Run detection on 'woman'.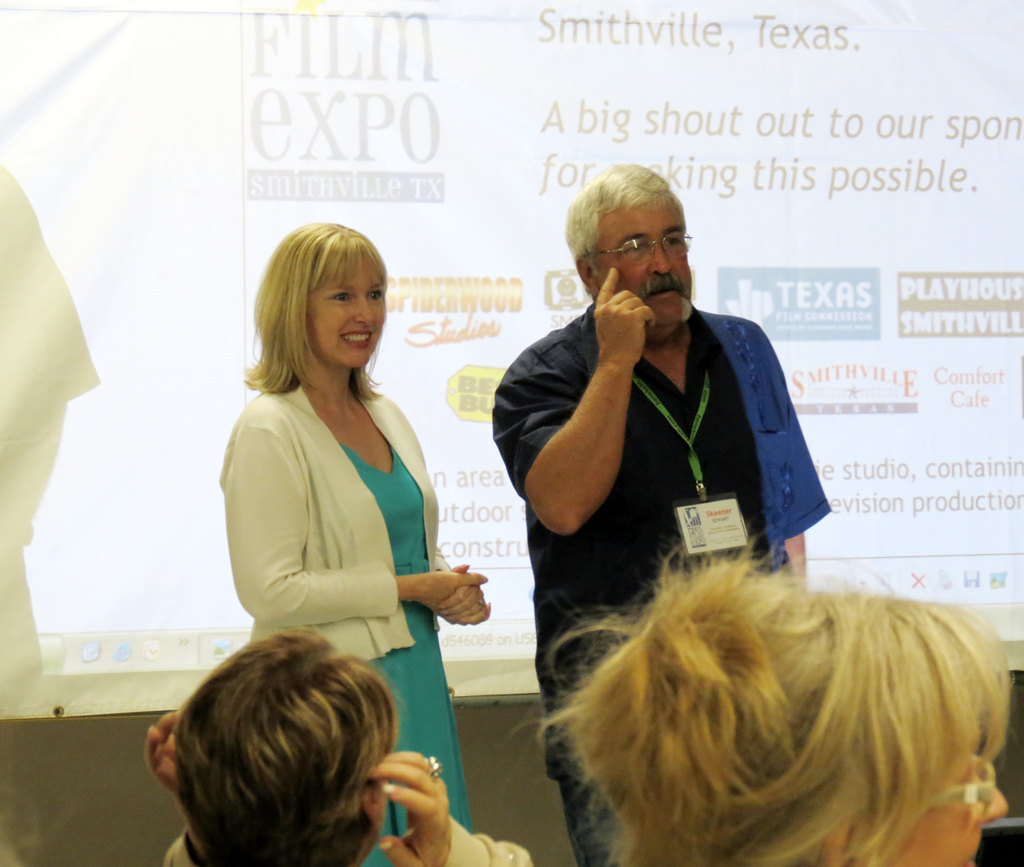
Result: select_region(506, 520, 1022, 866).
